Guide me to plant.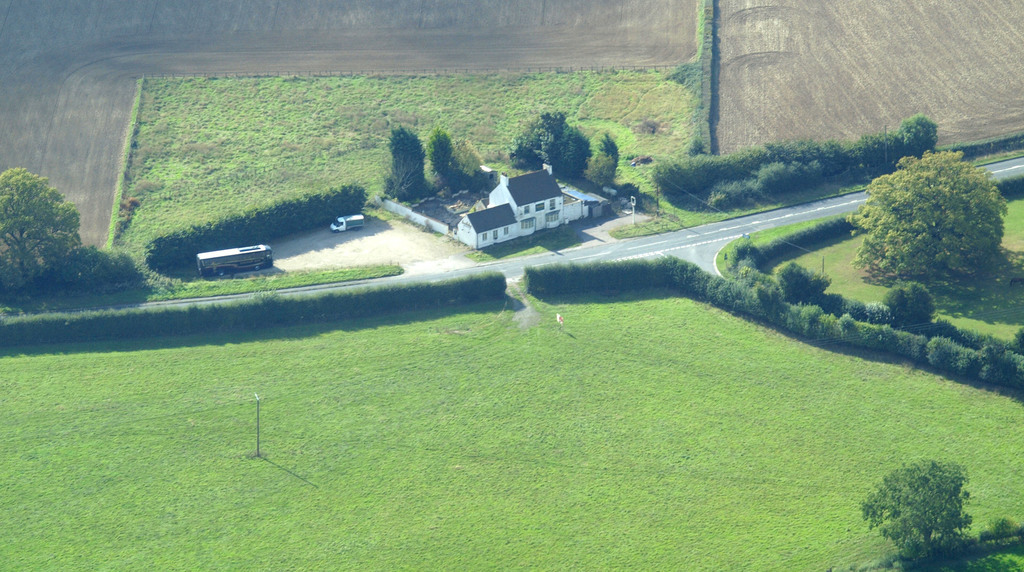
Guidance: (48,234,153,298).
